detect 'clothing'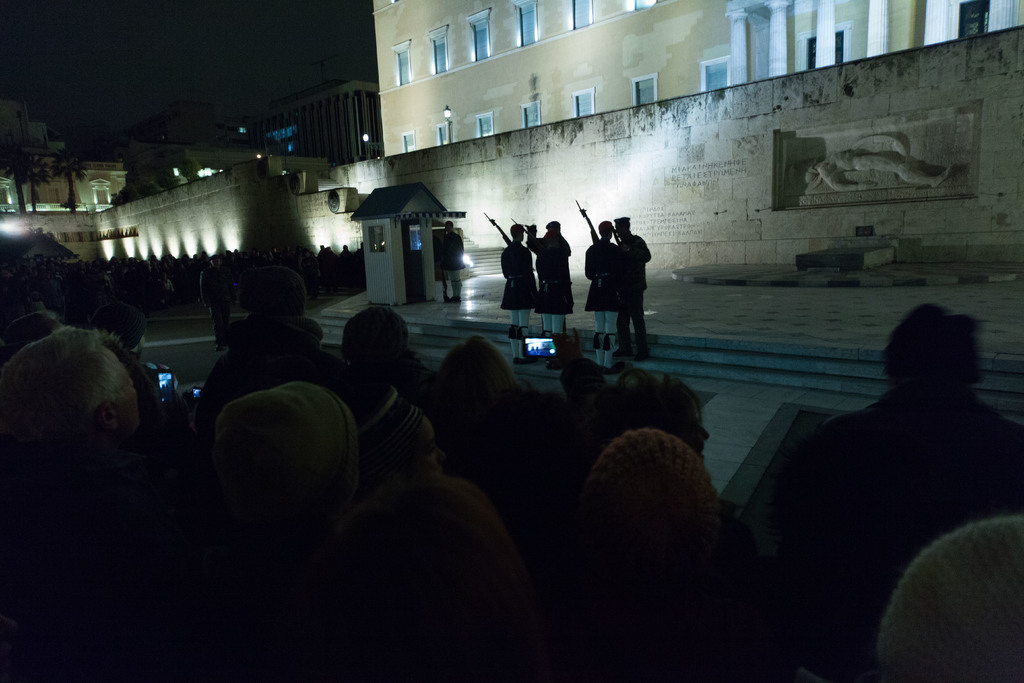
x1=623 y1=235 x2=653 y2=349
